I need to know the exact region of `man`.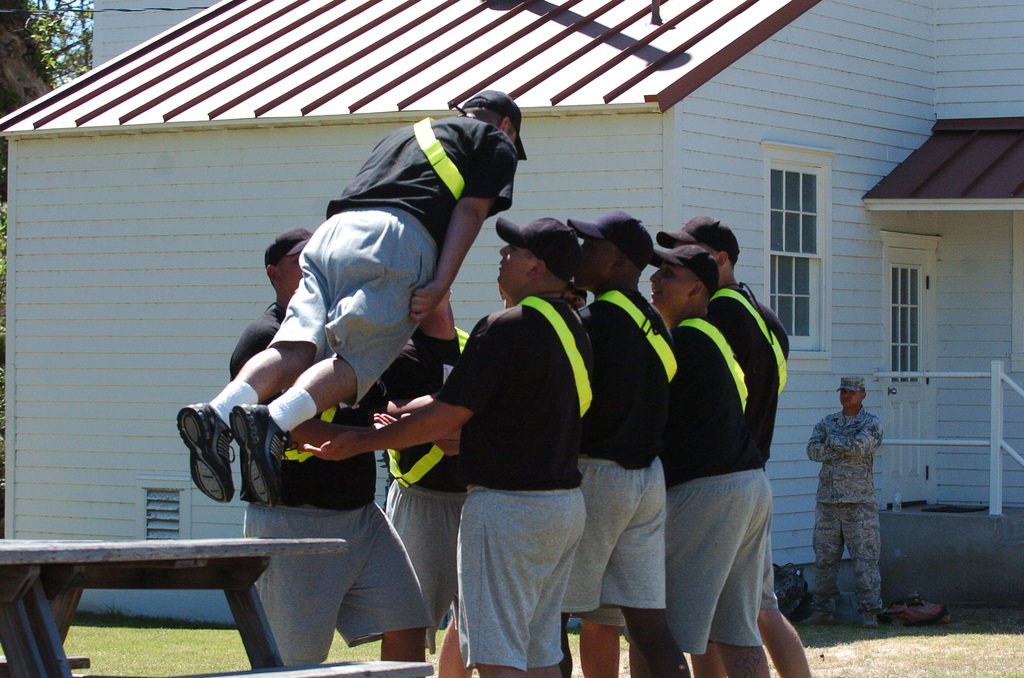
Region: [799, 369, 897, 621].
